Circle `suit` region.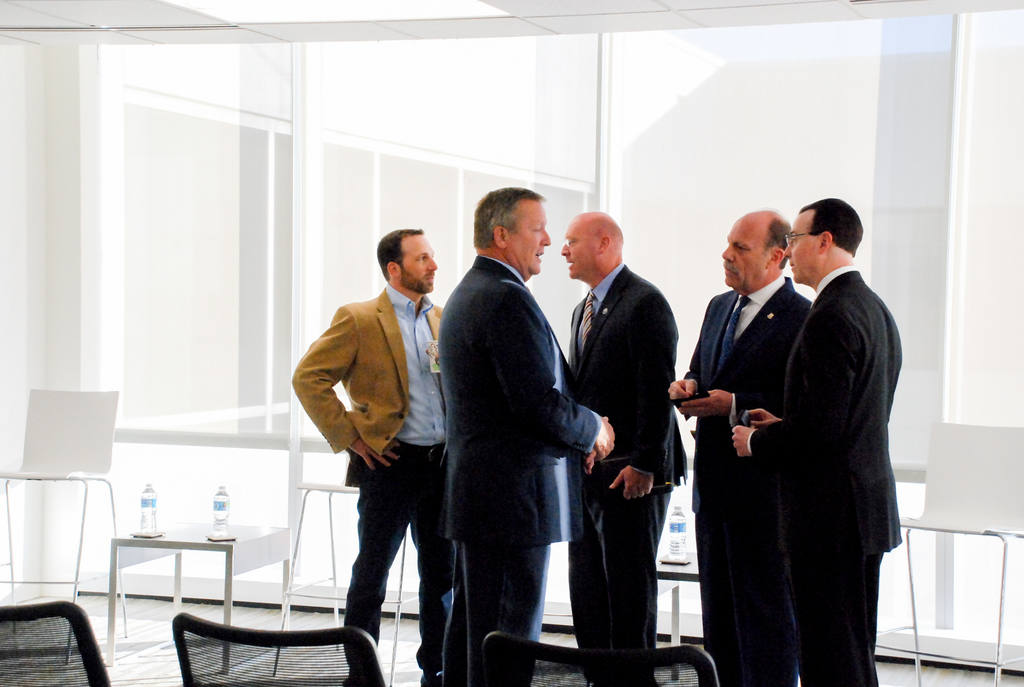
Region: pyautogui.locateOnScreen(677, 274, 813, 686).
